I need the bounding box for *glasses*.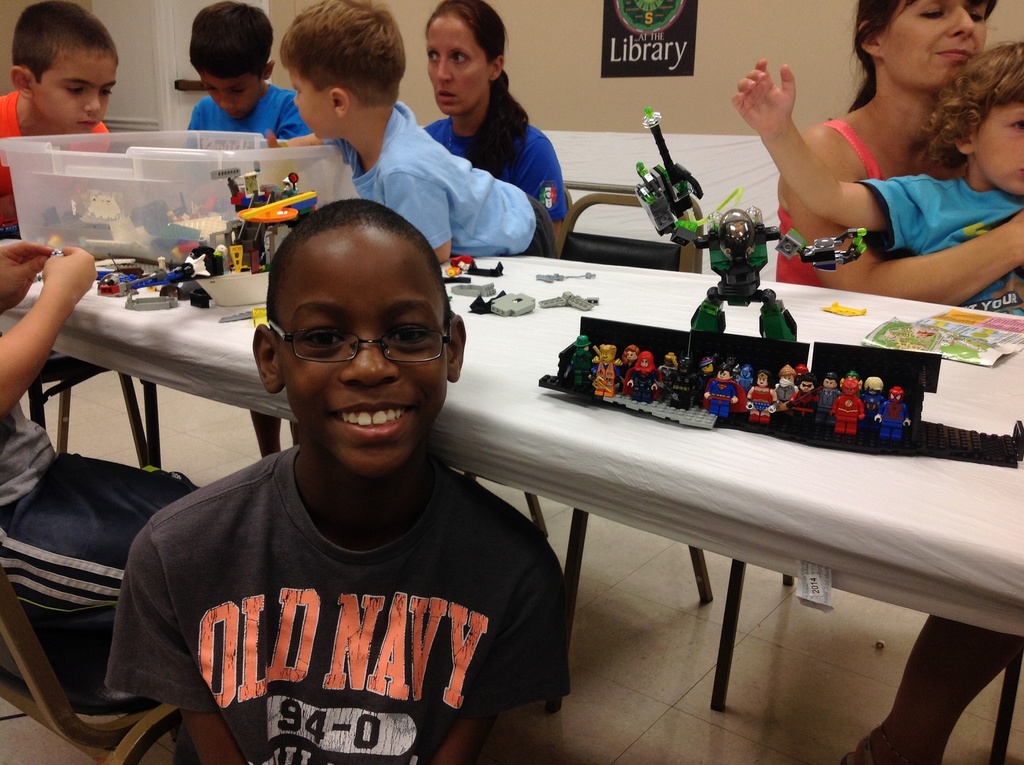
Here it is: locate(264, 316, 455, 370).
